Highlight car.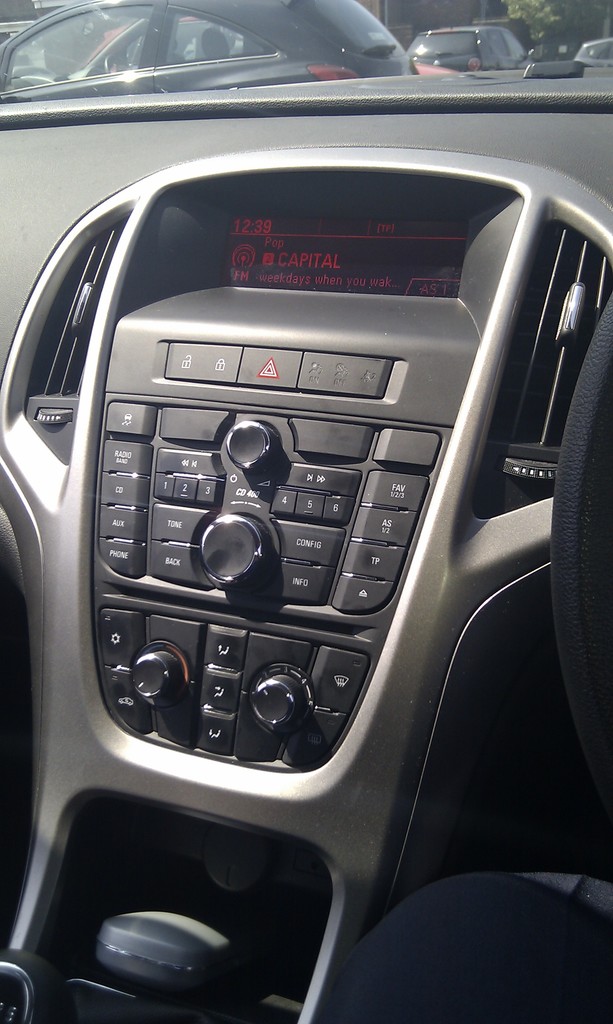
Highlighted region: (x1=1, y1=3, x2=612, y2=1023).
